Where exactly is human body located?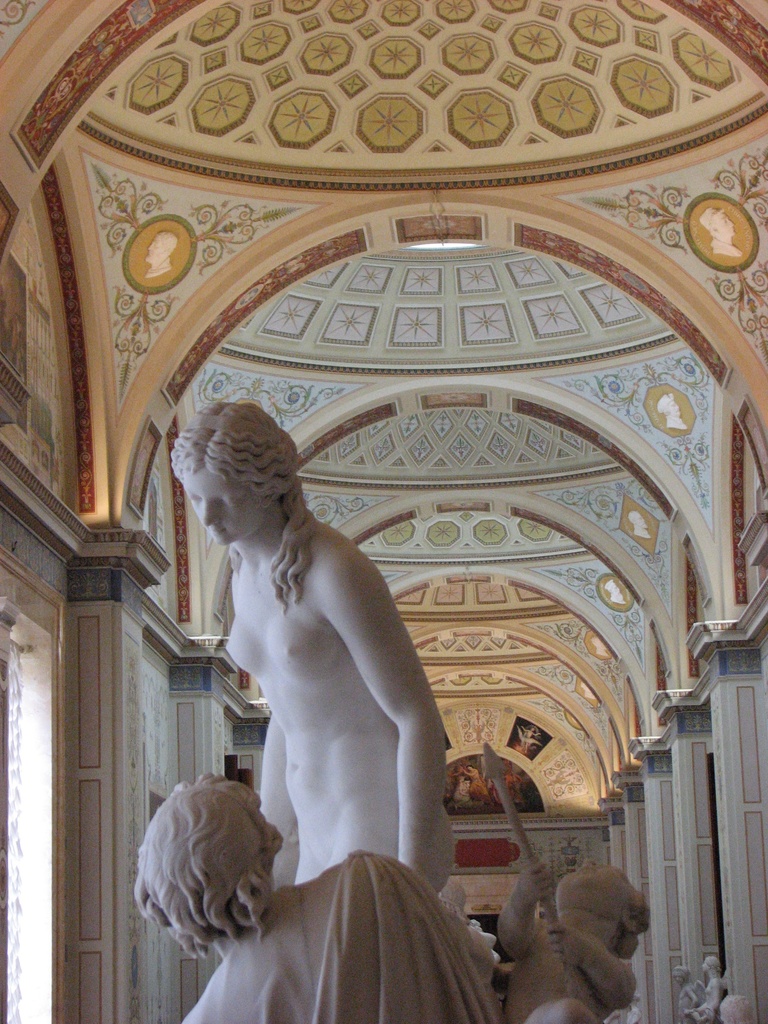
Its bounding box is [668,958,690,1020].
